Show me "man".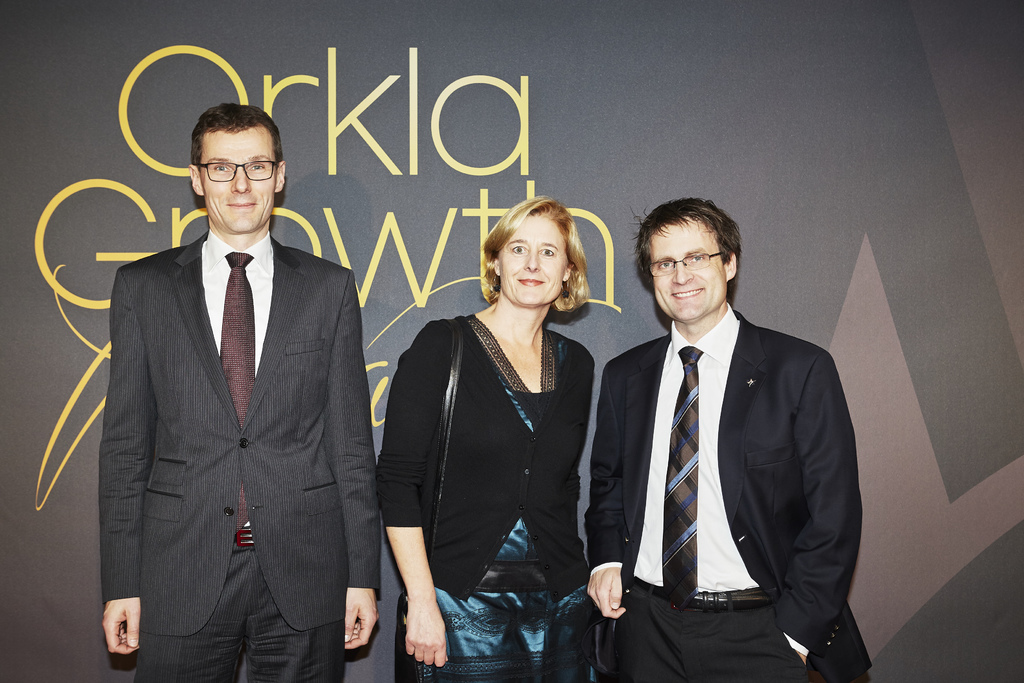
"man" is here: 99/102/385/682.
